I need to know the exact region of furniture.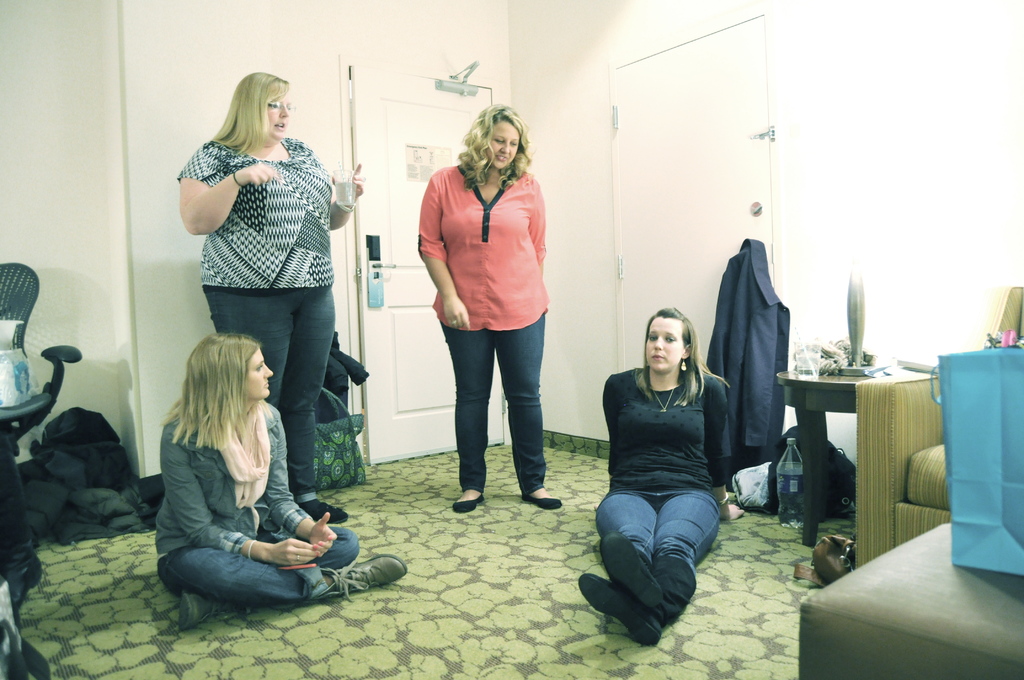
Region: bbox(847, 284, 1023, 574).
